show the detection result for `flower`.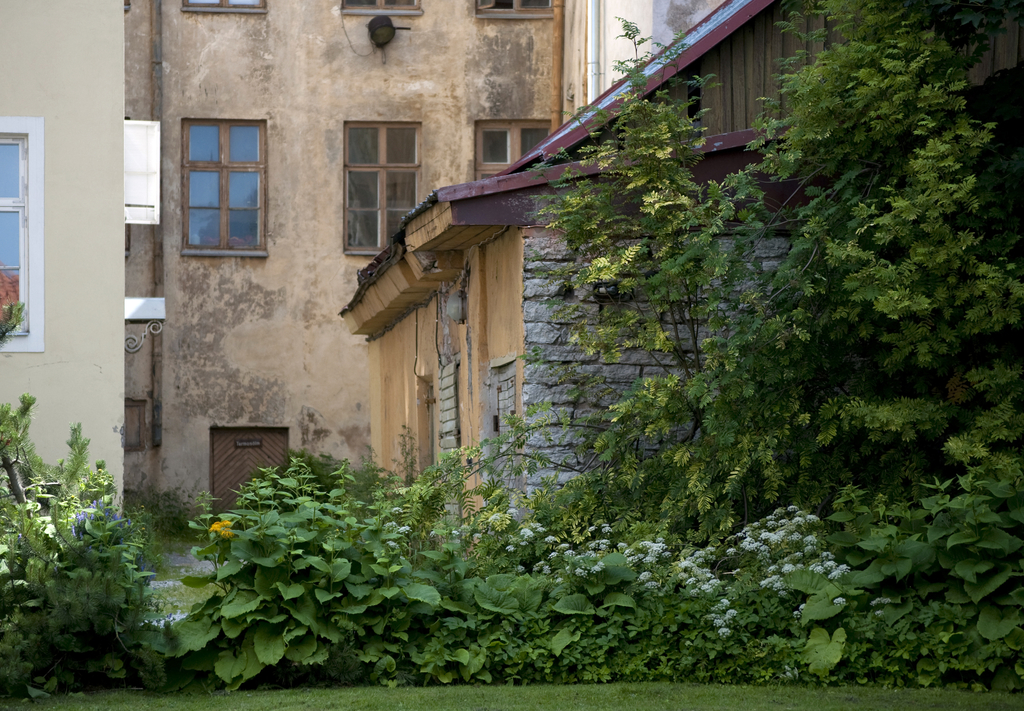
{"left": 724, "top": 504, "right": 819, "bottom": 554}.
